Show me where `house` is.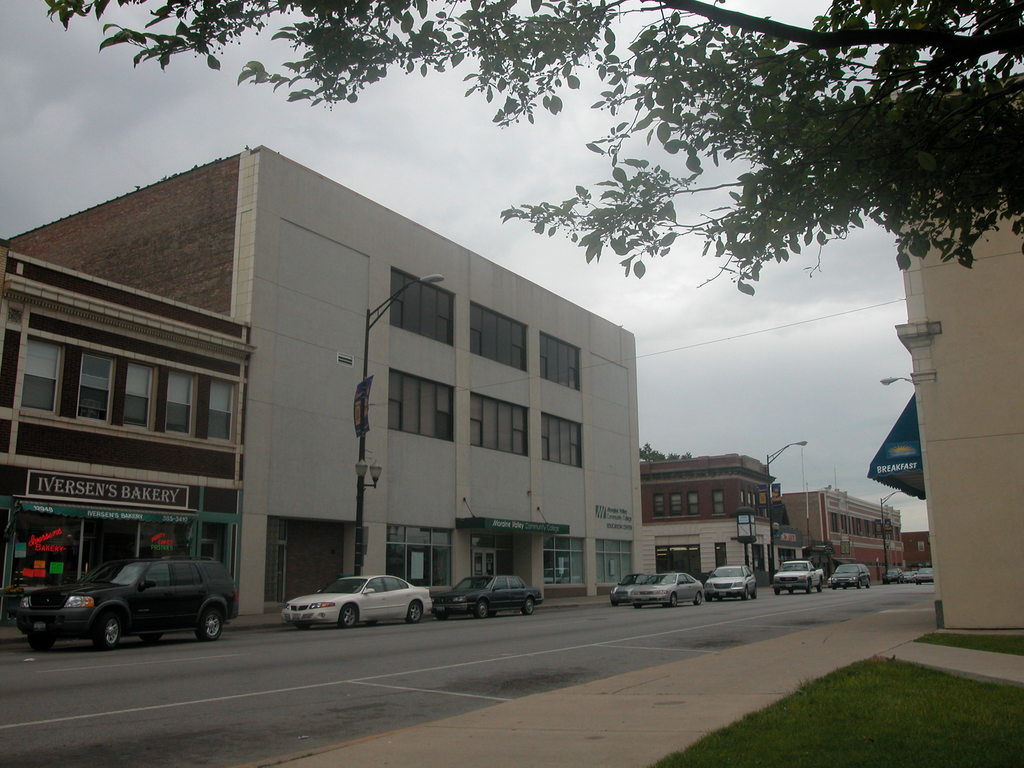
`house` is at <region>781, 486, 904, 579</region>.
